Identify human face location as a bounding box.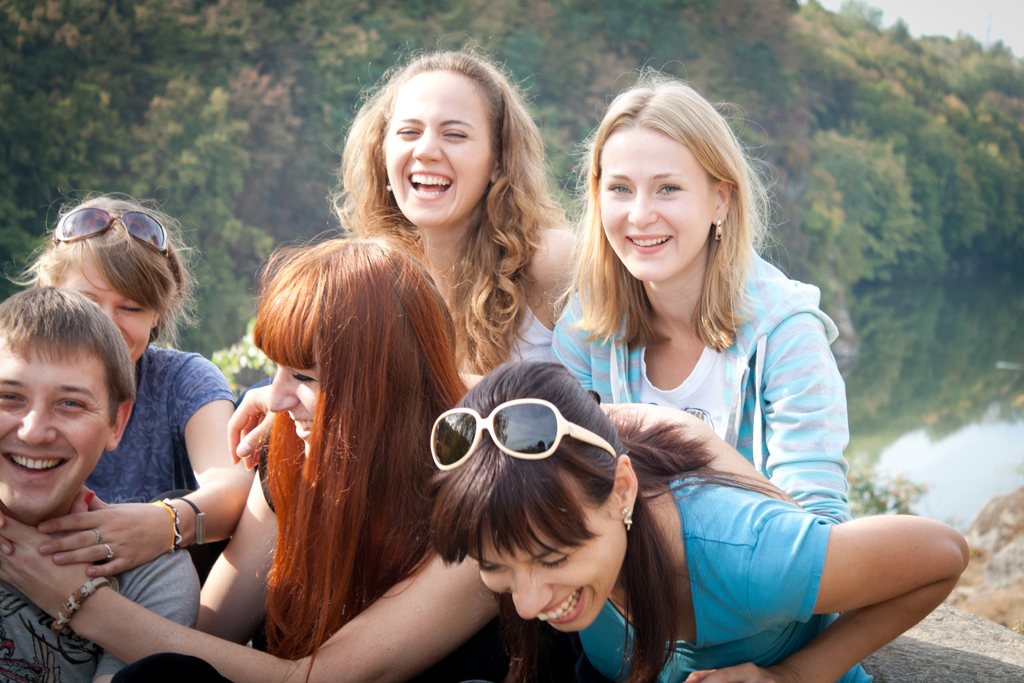
select_region(381, 72, 492, 226).
